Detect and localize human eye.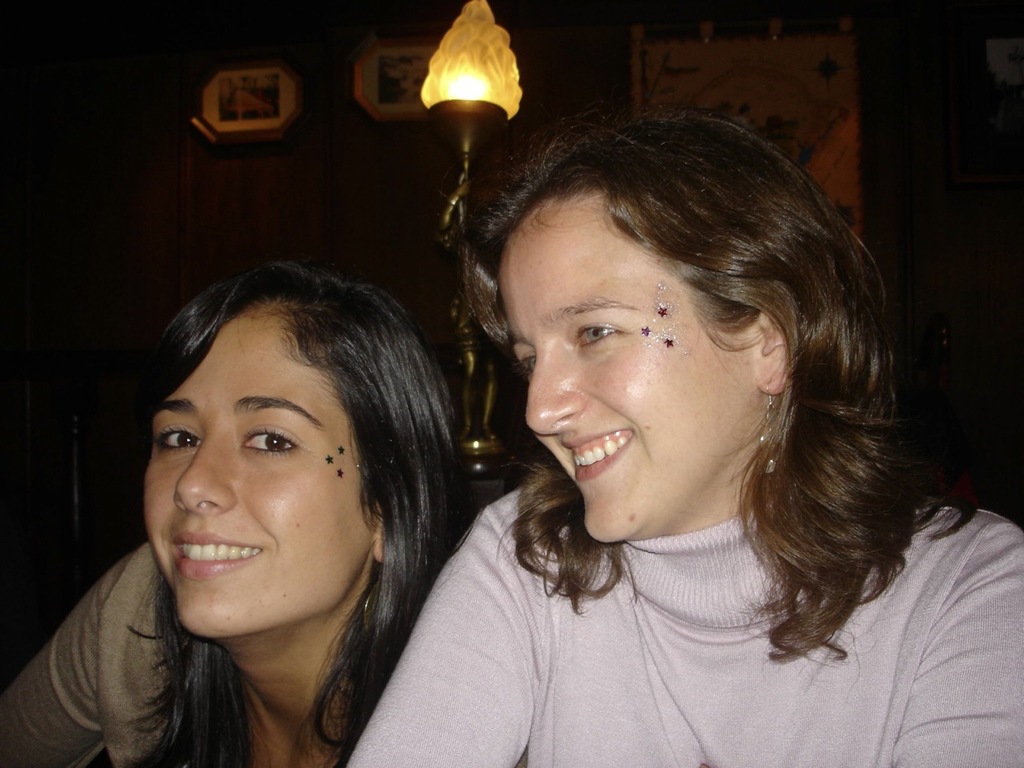
Localized at x1=513, y1=351, x2=535, y2=377.
